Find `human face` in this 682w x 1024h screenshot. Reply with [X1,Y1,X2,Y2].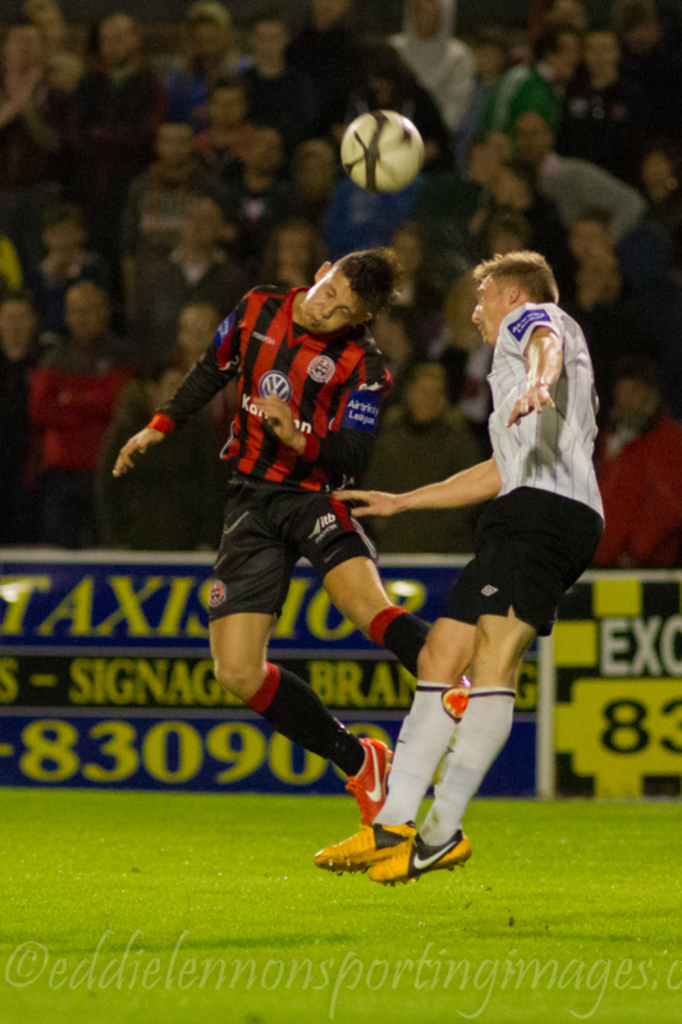
[187,24,223,63].
